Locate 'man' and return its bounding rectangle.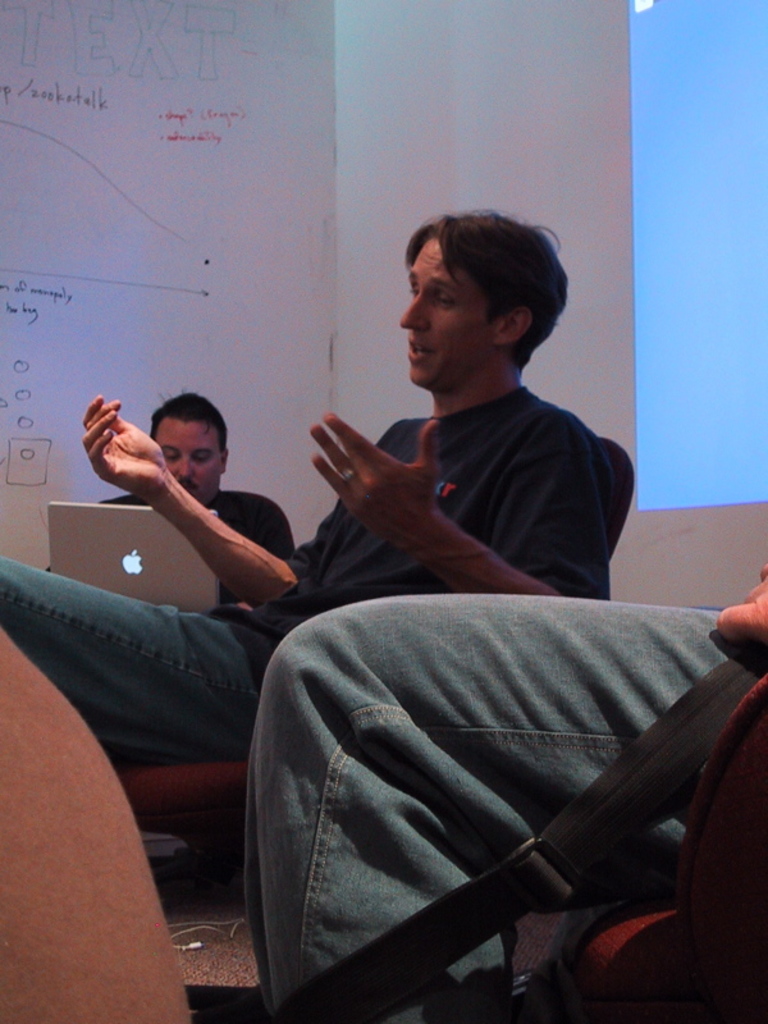
[246, 562, 767, 1023].
